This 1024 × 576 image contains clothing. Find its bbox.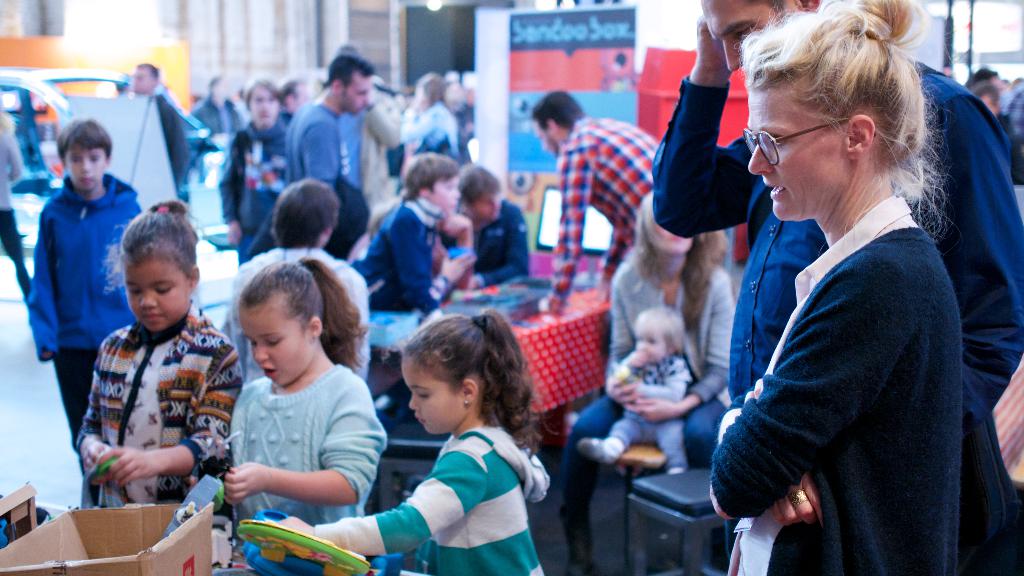
bbox=(571, 388, 744, 525).
